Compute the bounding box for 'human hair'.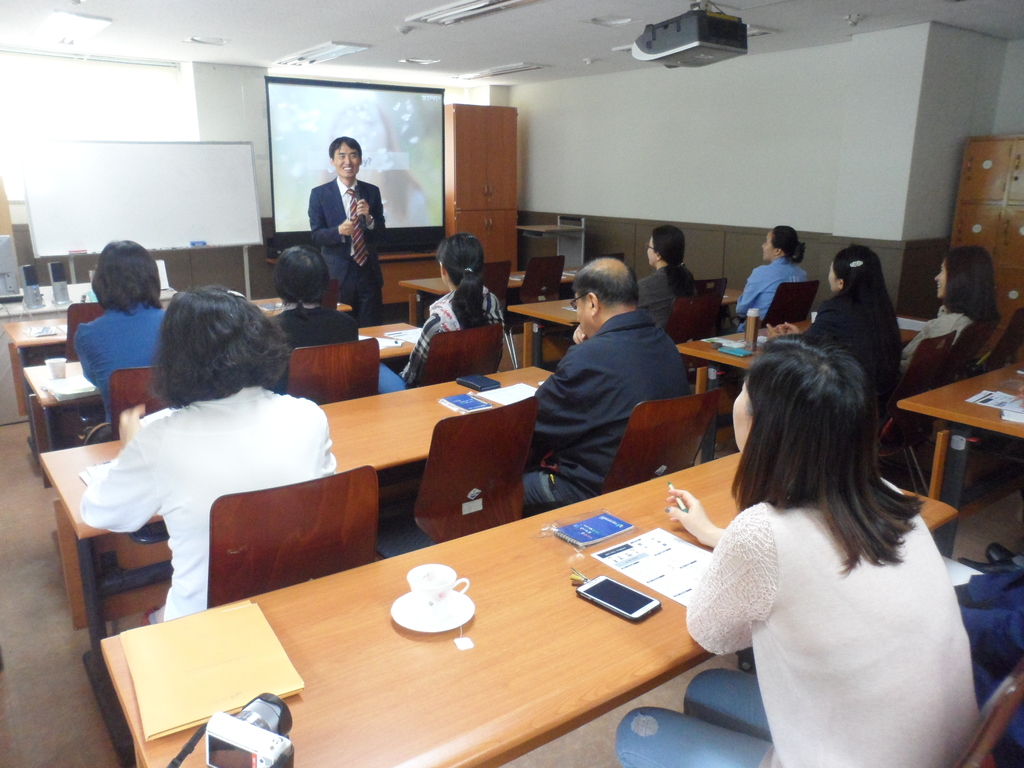
{"left": 652, "top": 224, "right": 698, "bottom": 297}.
